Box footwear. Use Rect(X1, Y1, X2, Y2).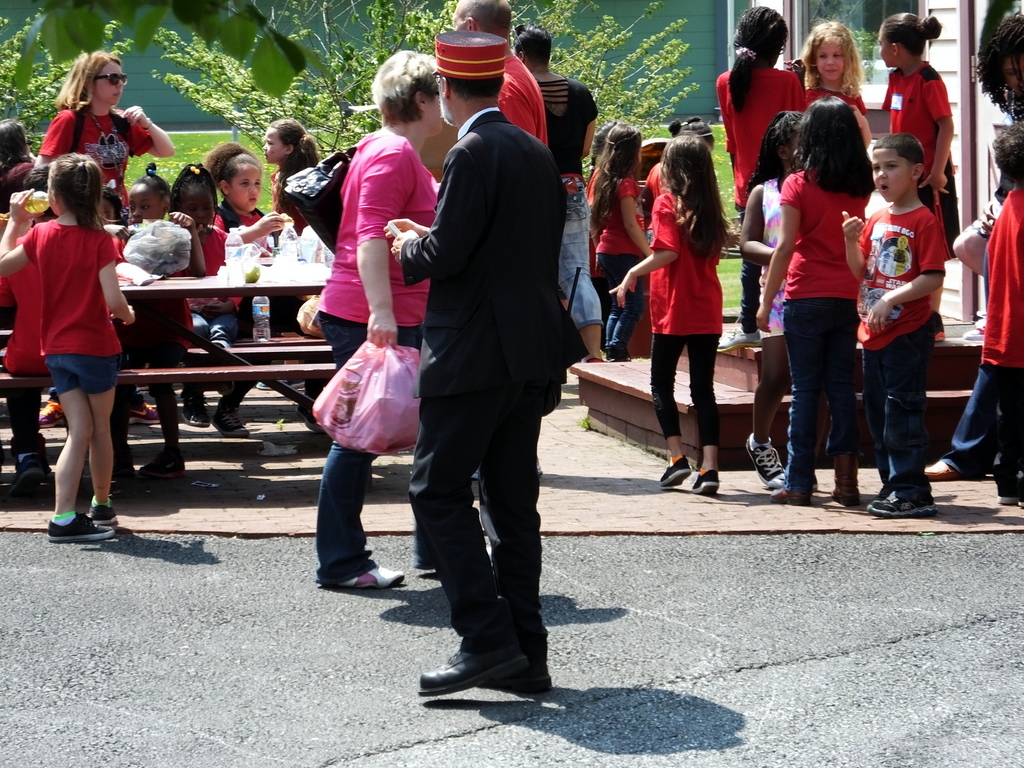
Rect(89, 500, 120, 527).
